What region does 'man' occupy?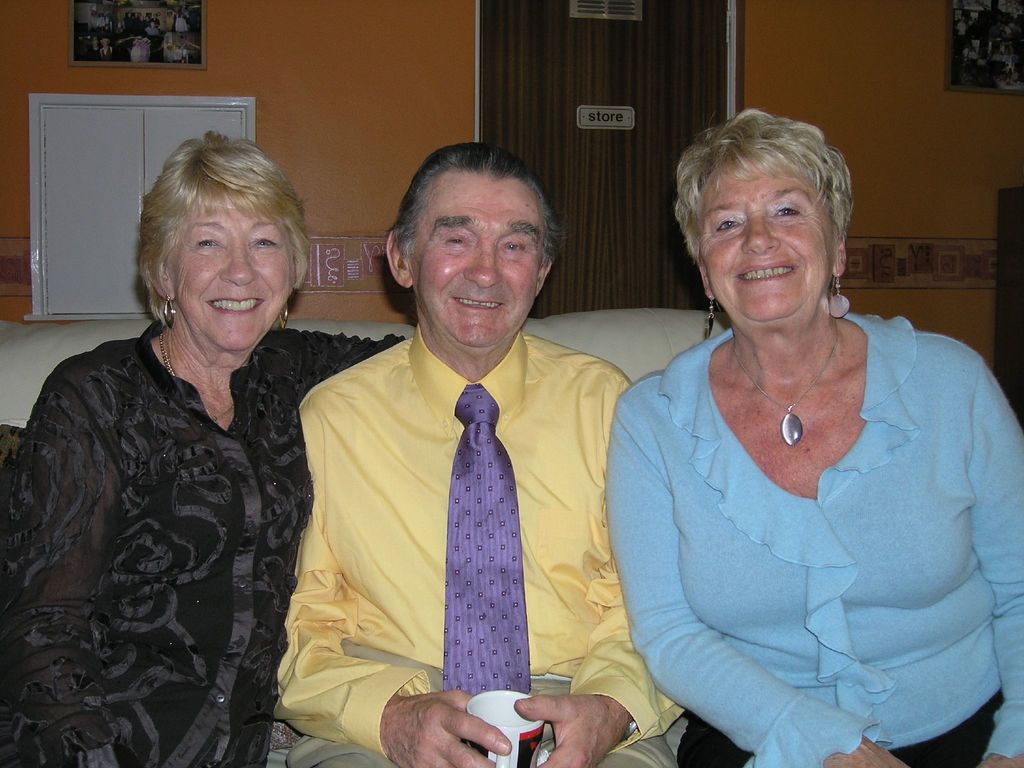
[left=268, top=134, right=646, bottom=735].
